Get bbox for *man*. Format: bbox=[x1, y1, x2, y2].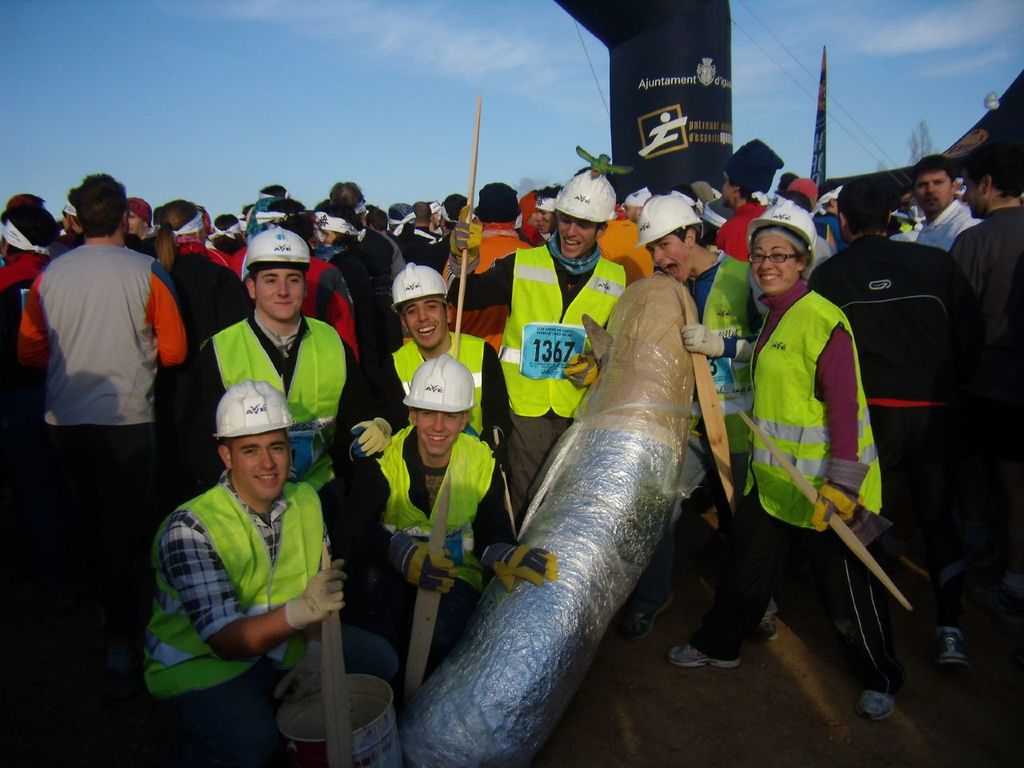
bbox=[446, 169, 620, 503].
